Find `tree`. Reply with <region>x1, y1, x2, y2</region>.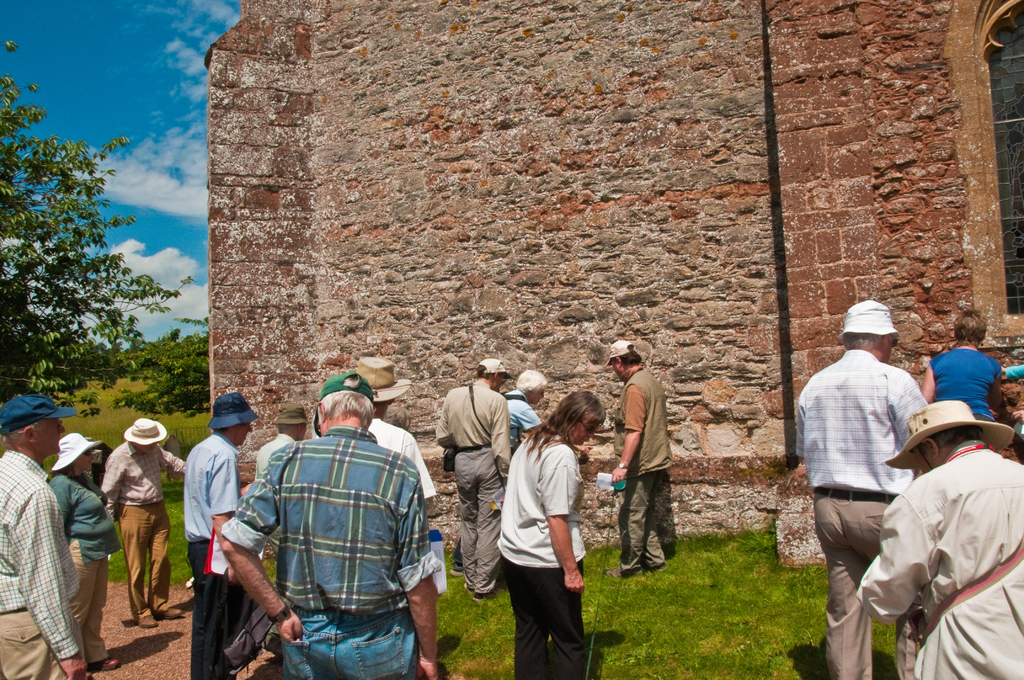
<region>126, 318, 209, 420</region>.
